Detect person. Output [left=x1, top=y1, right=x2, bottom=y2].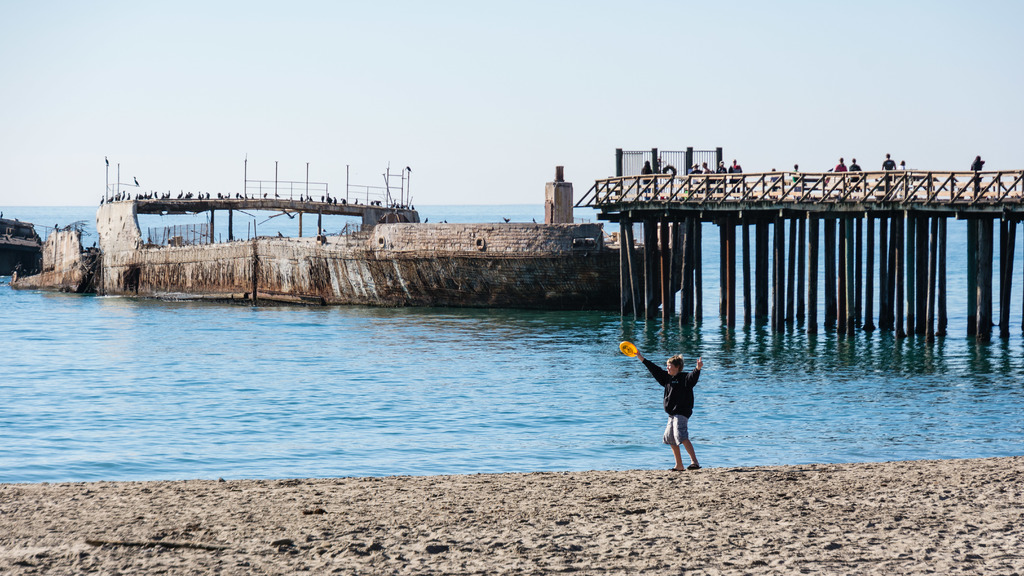
[left=631, top=336, right=699, bottom=456].
